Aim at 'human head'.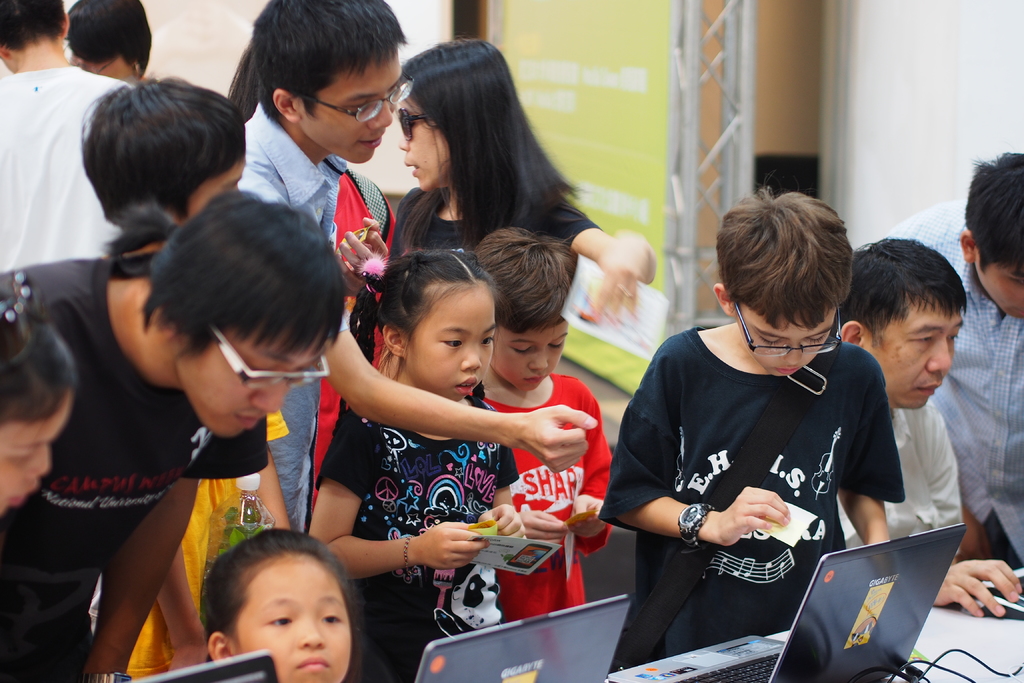
Aimed at <box>961,149,1023,323</box>.
